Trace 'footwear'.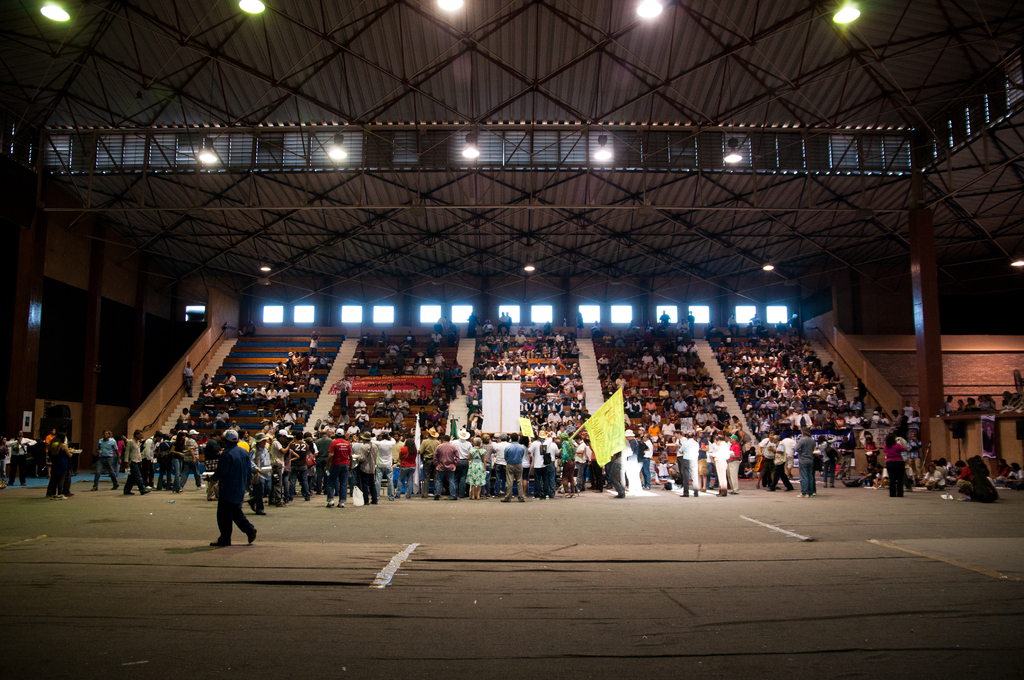
Traced to crop(206, 538, 229, 546).
